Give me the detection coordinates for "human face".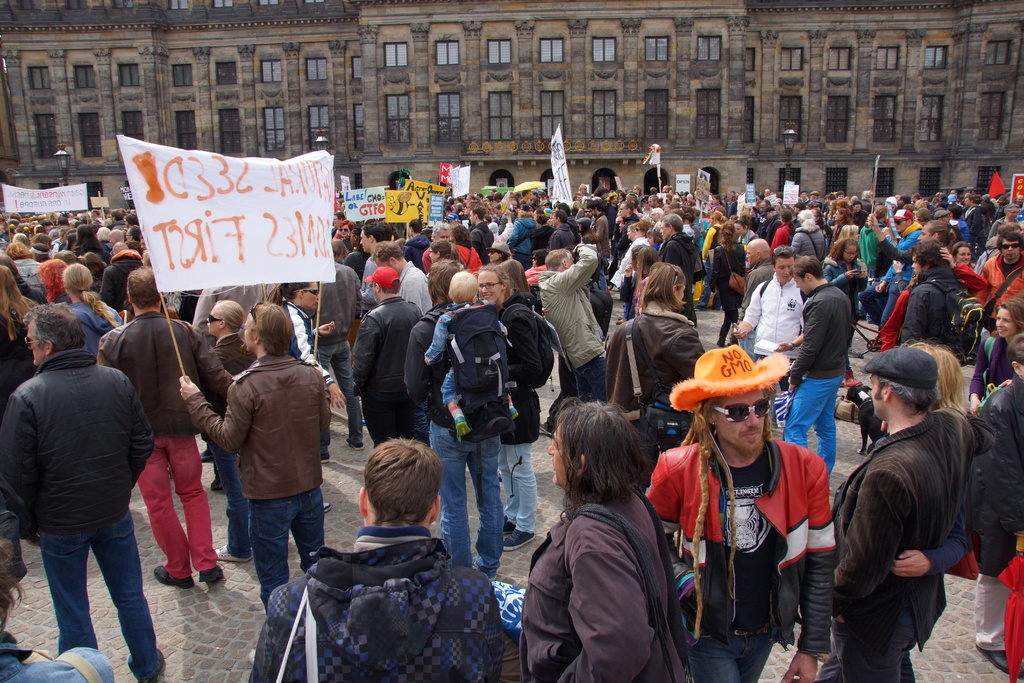
<bbox>478, 269, 503, 303</bbox>.
